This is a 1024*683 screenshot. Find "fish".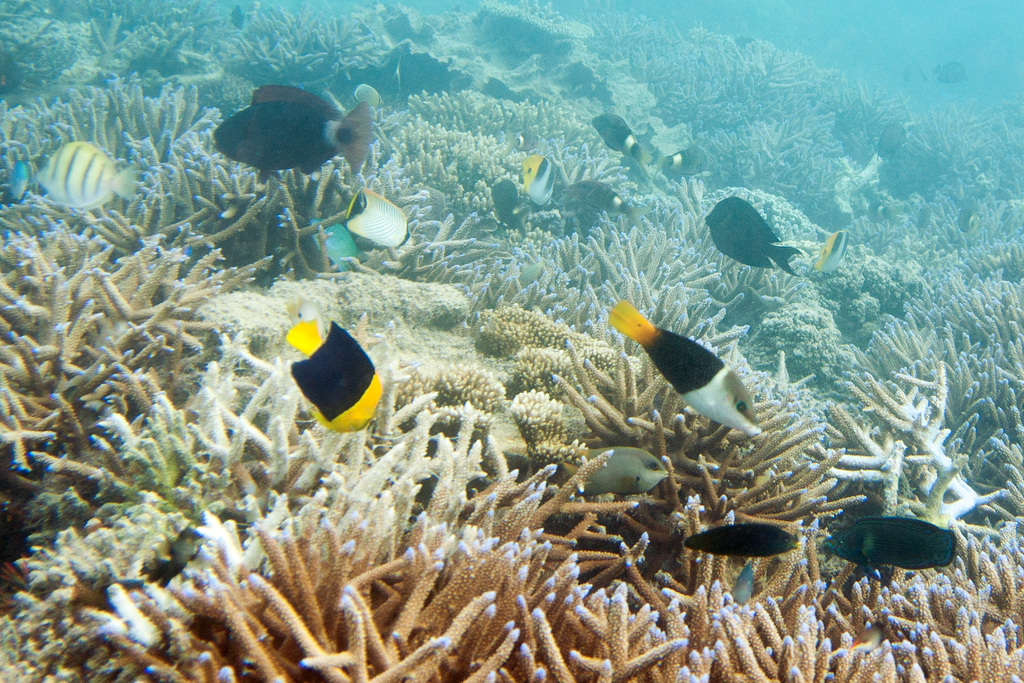
Bounding box: x1=304, y1=220, x2=365, y2=267.
